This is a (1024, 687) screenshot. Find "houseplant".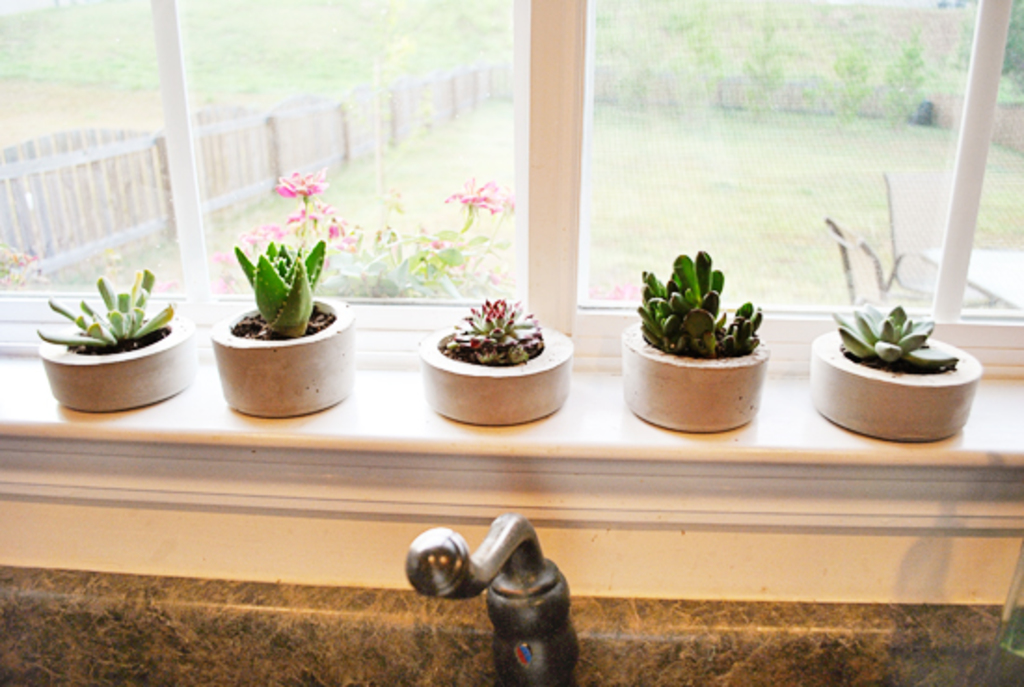
Bounding box: rect(32, 263, 201, 415).
